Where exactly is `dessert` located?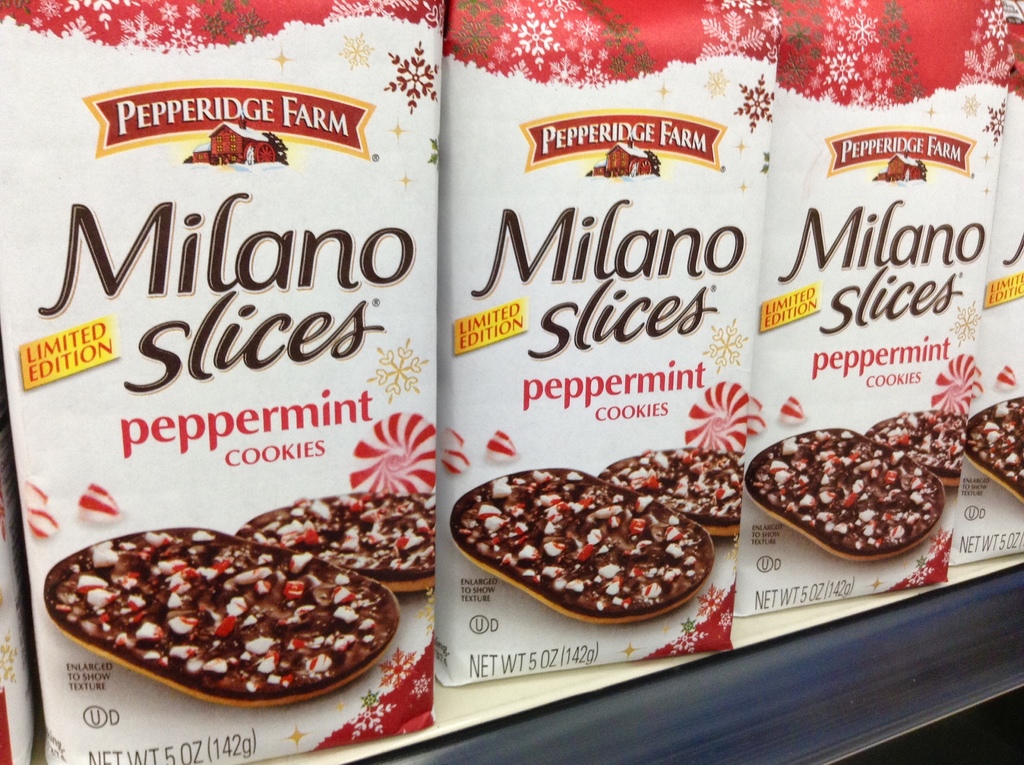
Its bounding box is 239 487 438 595.
